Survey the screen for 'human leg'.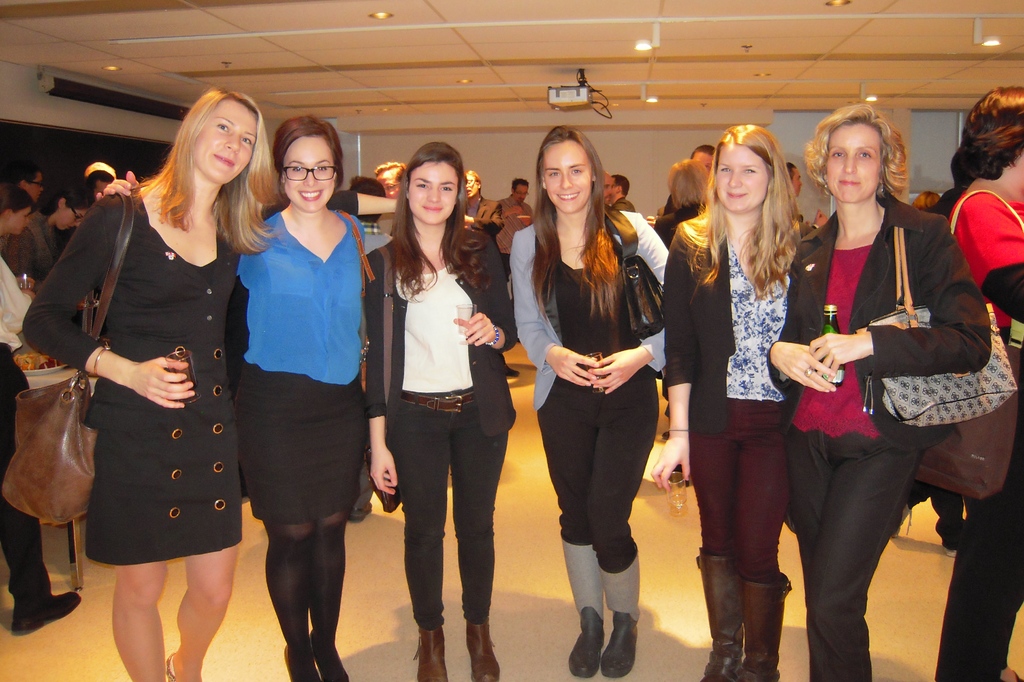
Survey found: <bbox>736, 392, 787, 681</bbox>.
